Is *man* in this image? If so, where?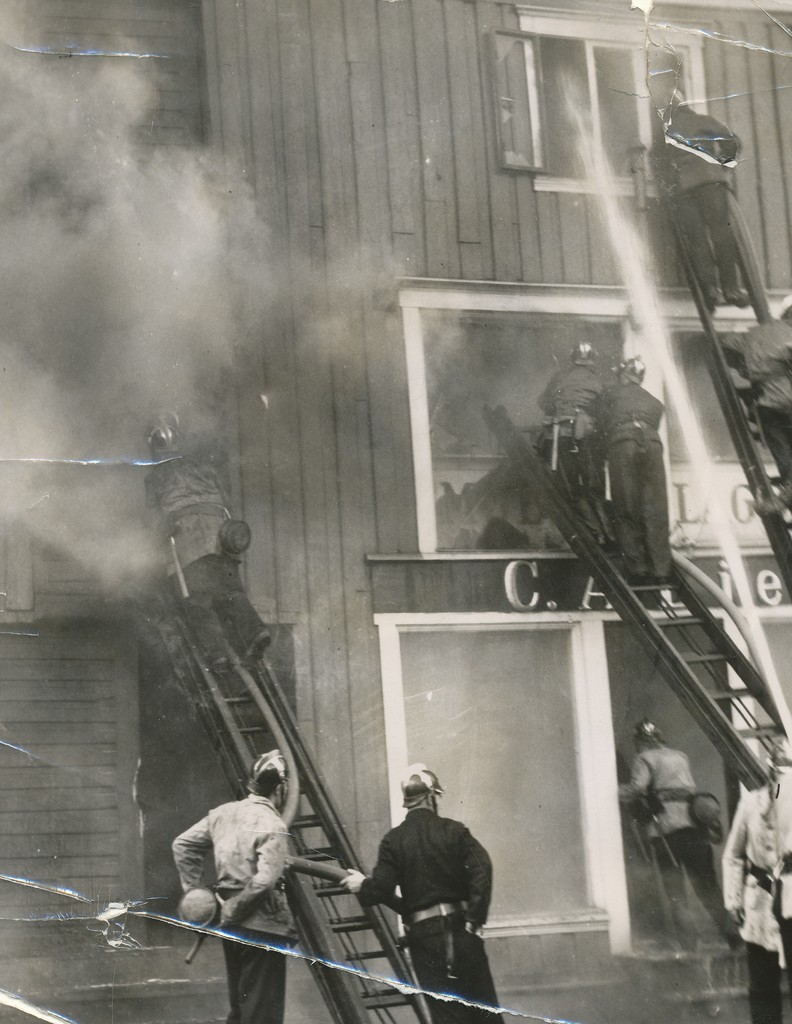
Yes, at box(169, 747, 298, 1023).
